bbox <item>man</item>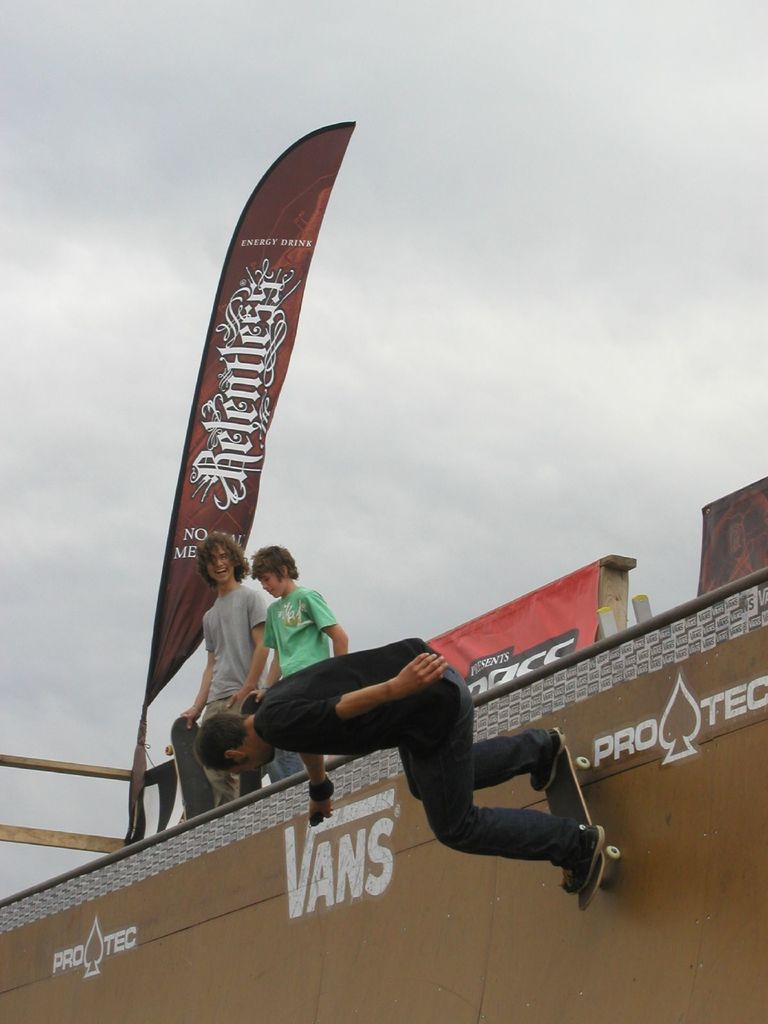
(left=205, top=639, right=600, bottom=891)
